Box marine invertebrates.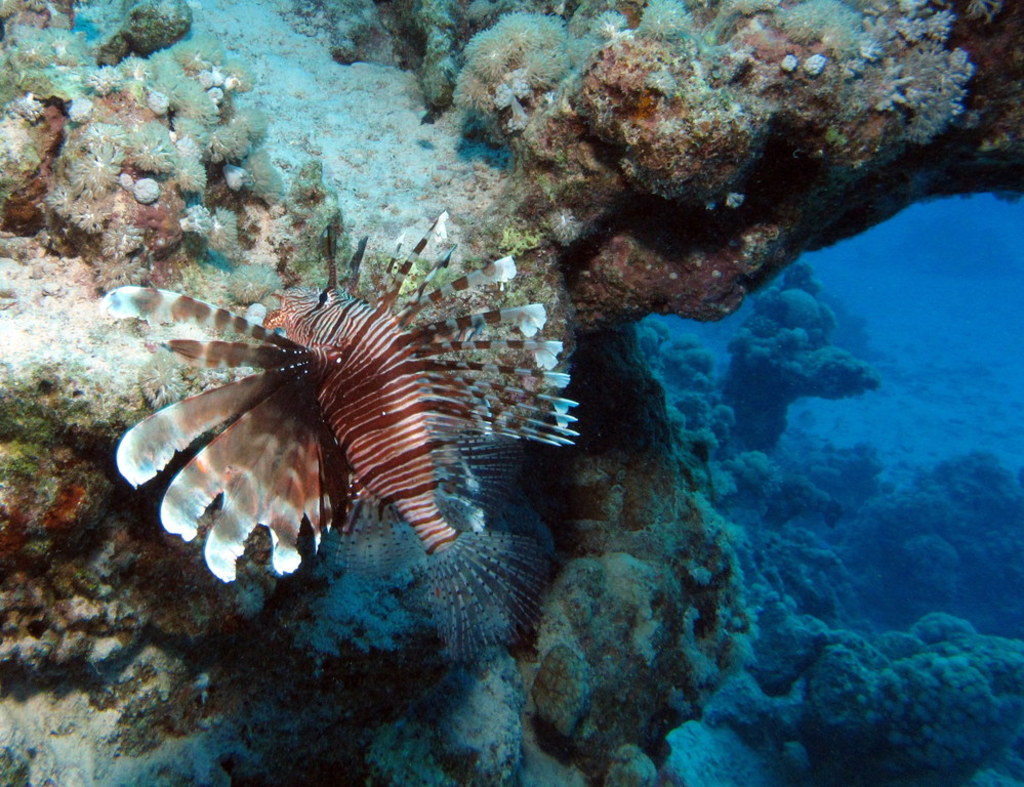
x1=91, y1=250, x2=485, y2=610.
